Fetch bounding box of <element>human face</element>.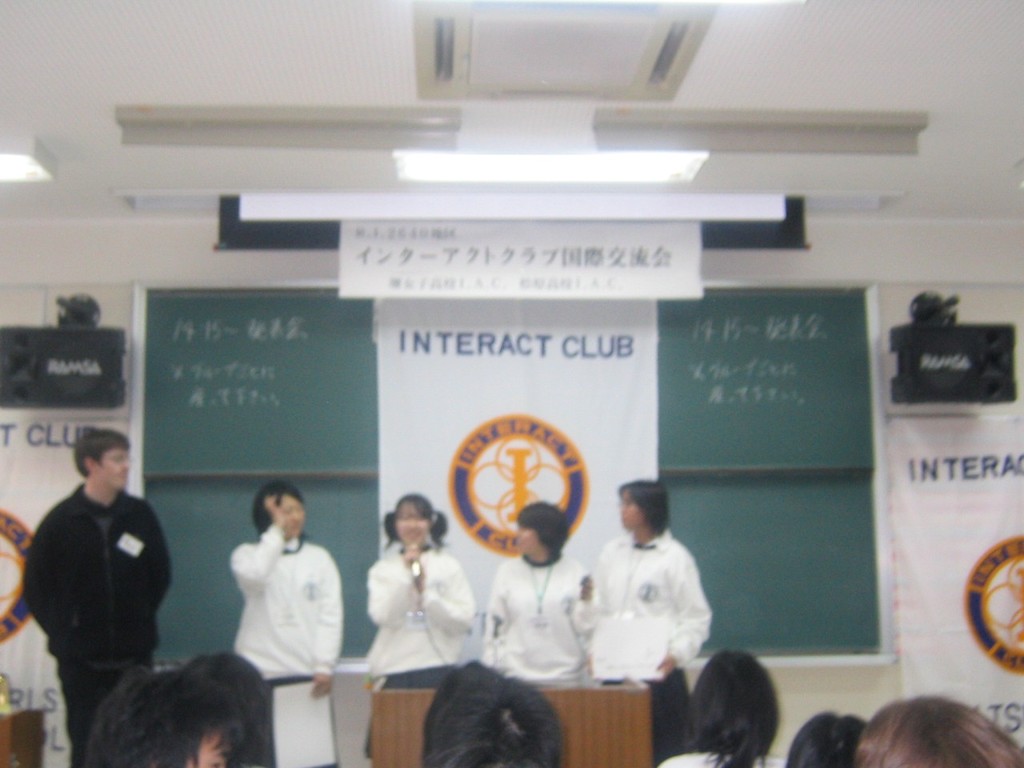
Bbox: (394,506,428,542).
